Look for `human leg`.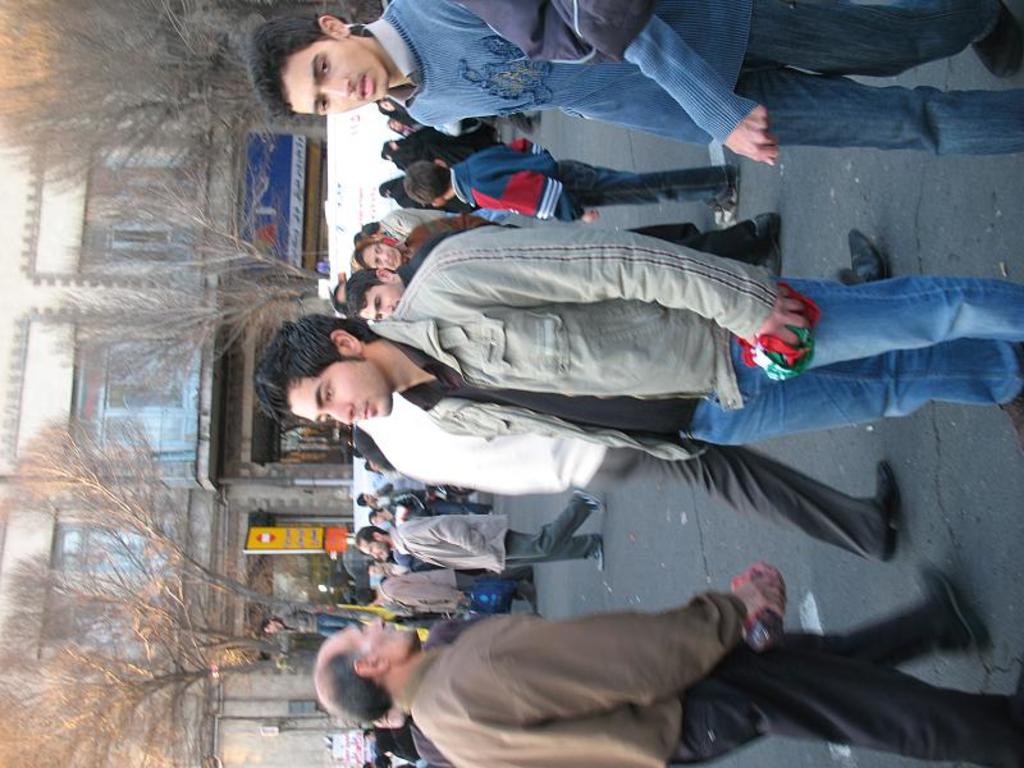
Found: <region>682, 211, 778, 265</region>.
